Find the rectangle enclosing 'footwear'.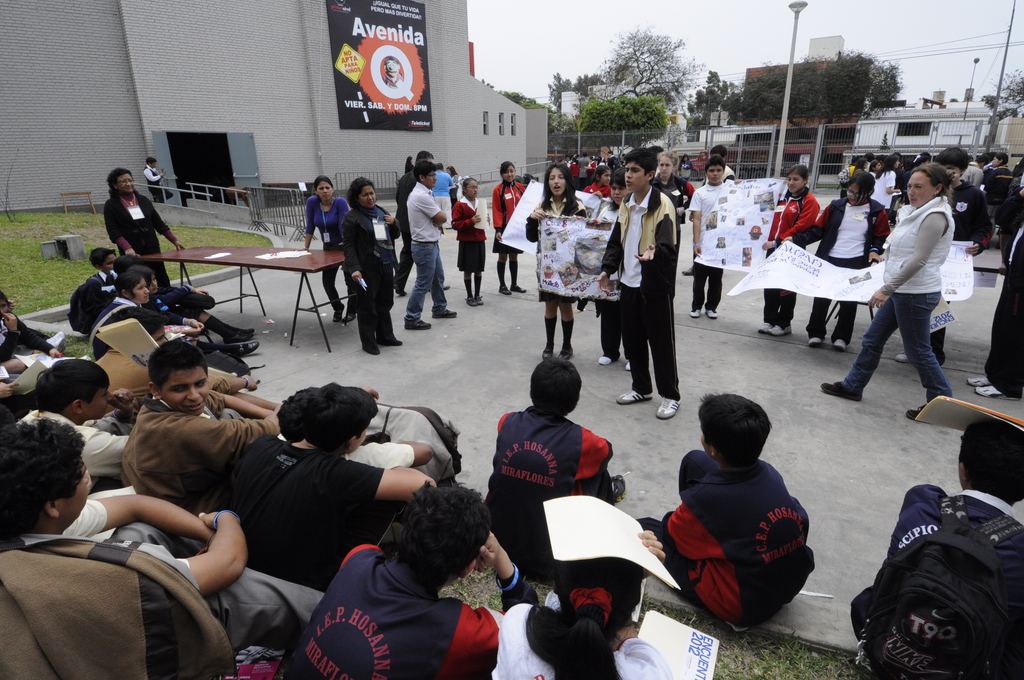
box=[895, 350, 910, 366].
